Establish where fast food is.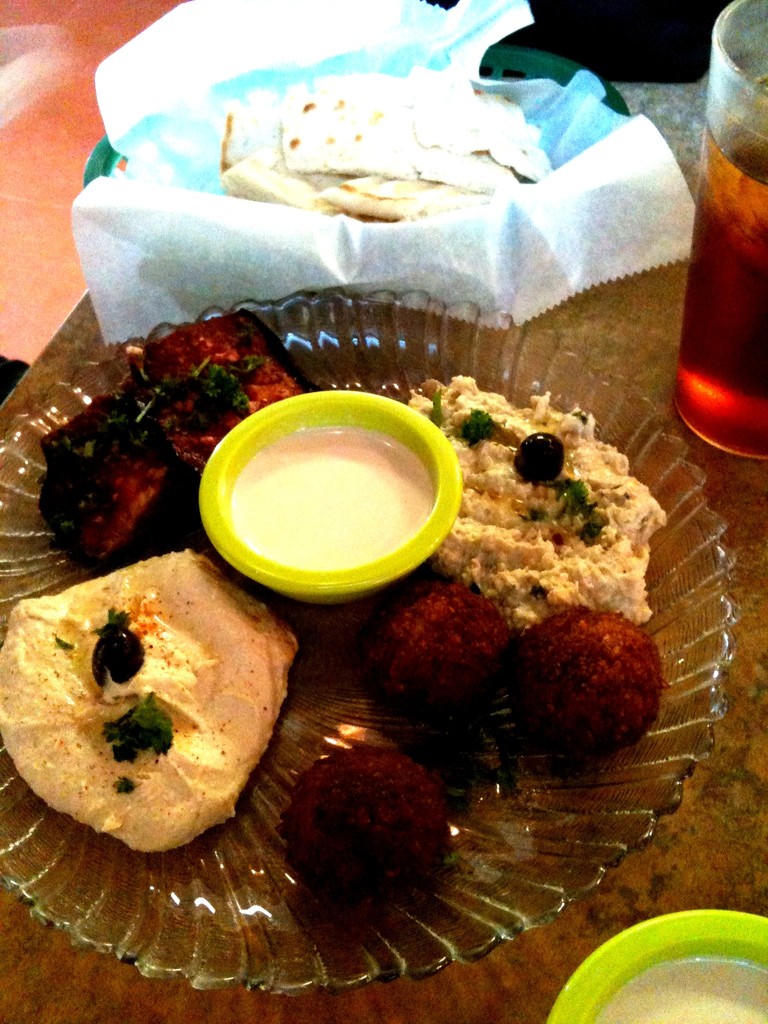
Established at bbox=(215, 62, 554, 200).
